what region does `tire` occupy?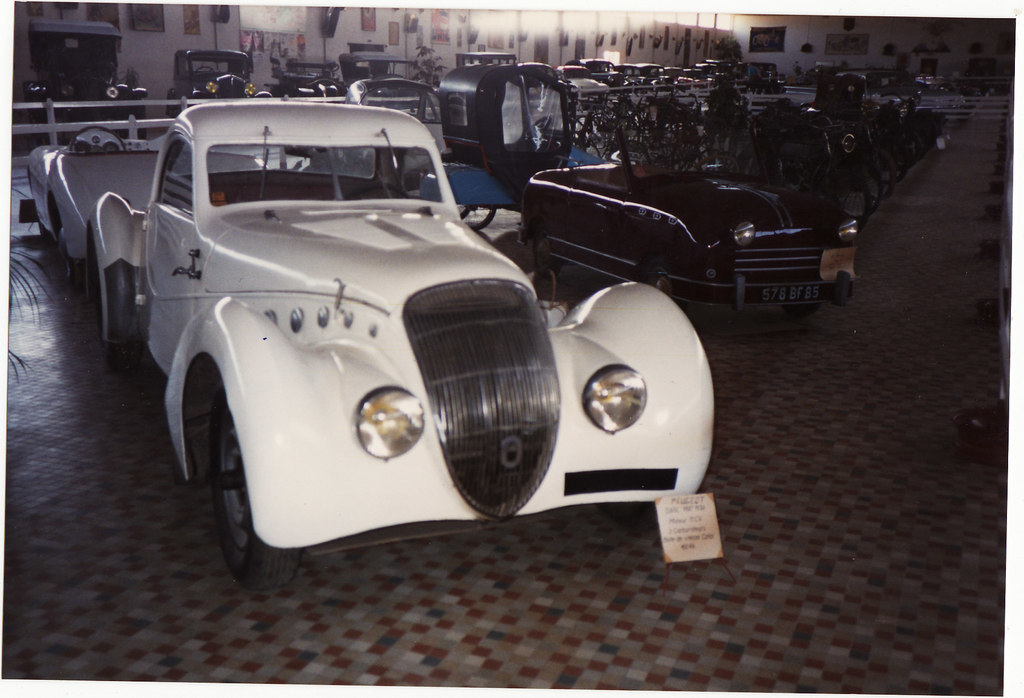
pyautogui.locateOnScreen(34, 104, 56, 142).
